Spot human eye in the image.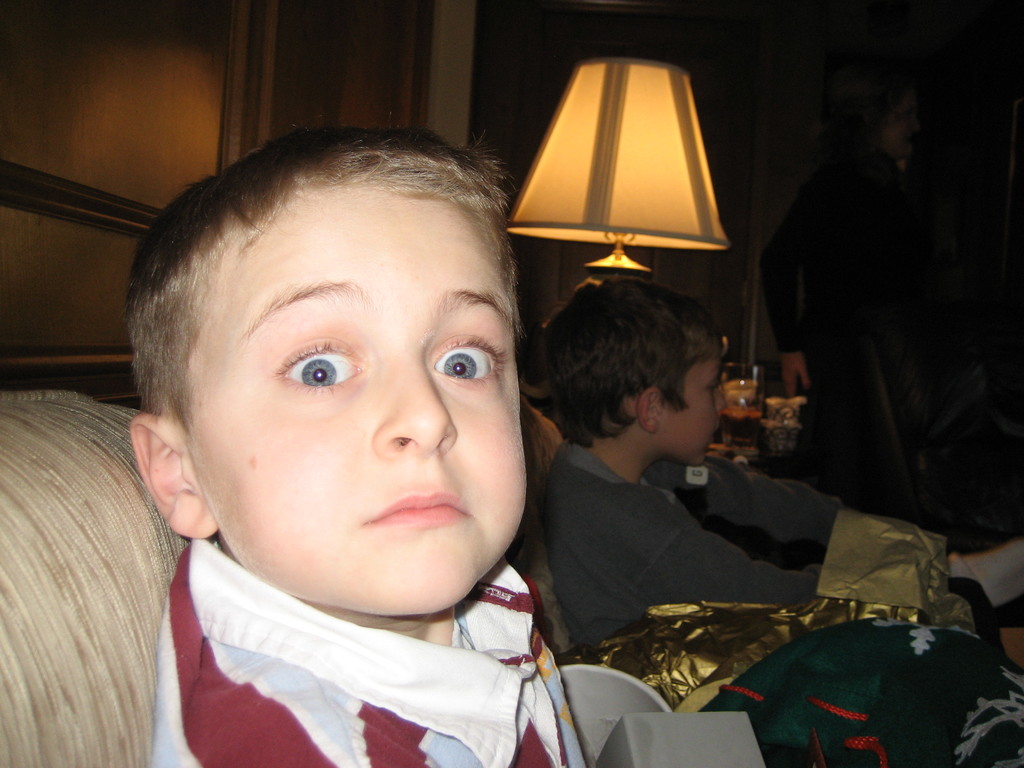
human eye found at [271,337,366,403].
